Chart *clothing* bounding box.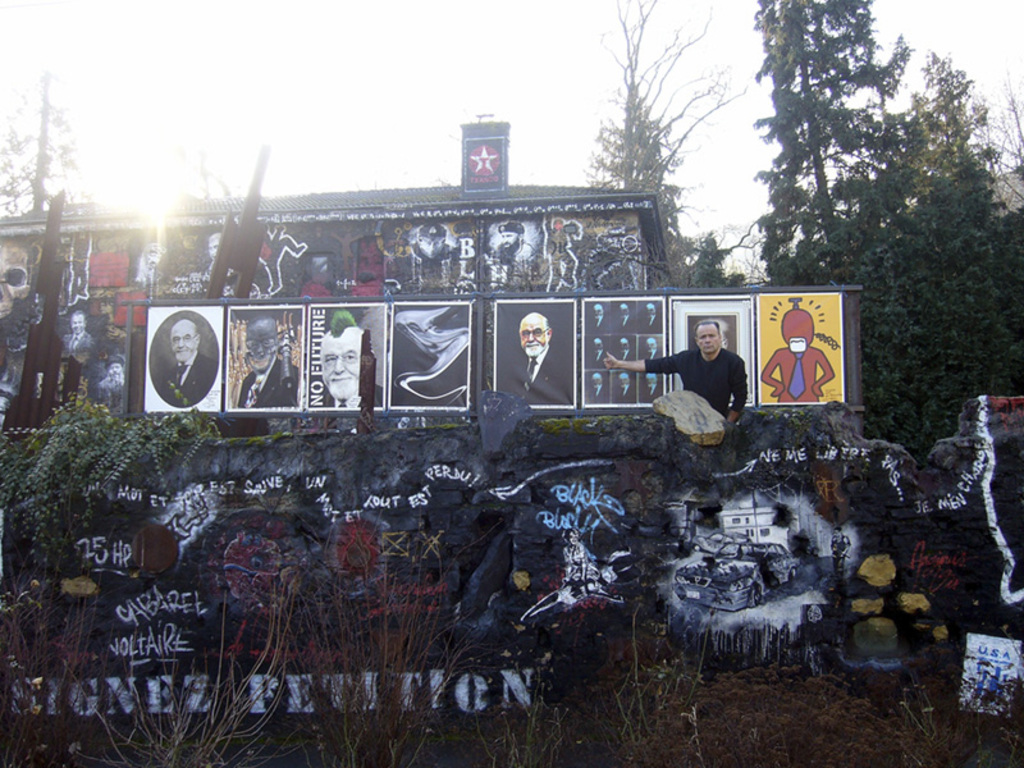
Charted: locate(236, 356, 298, 408).
